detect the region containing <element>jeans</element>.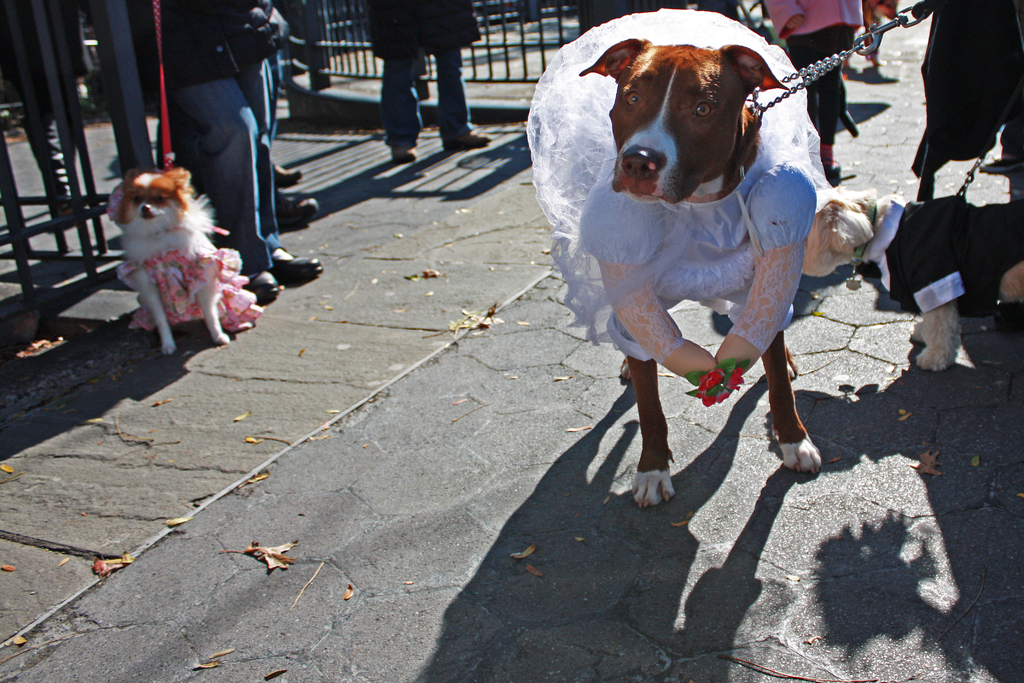
bbox=(268, 55, 280, 155).
